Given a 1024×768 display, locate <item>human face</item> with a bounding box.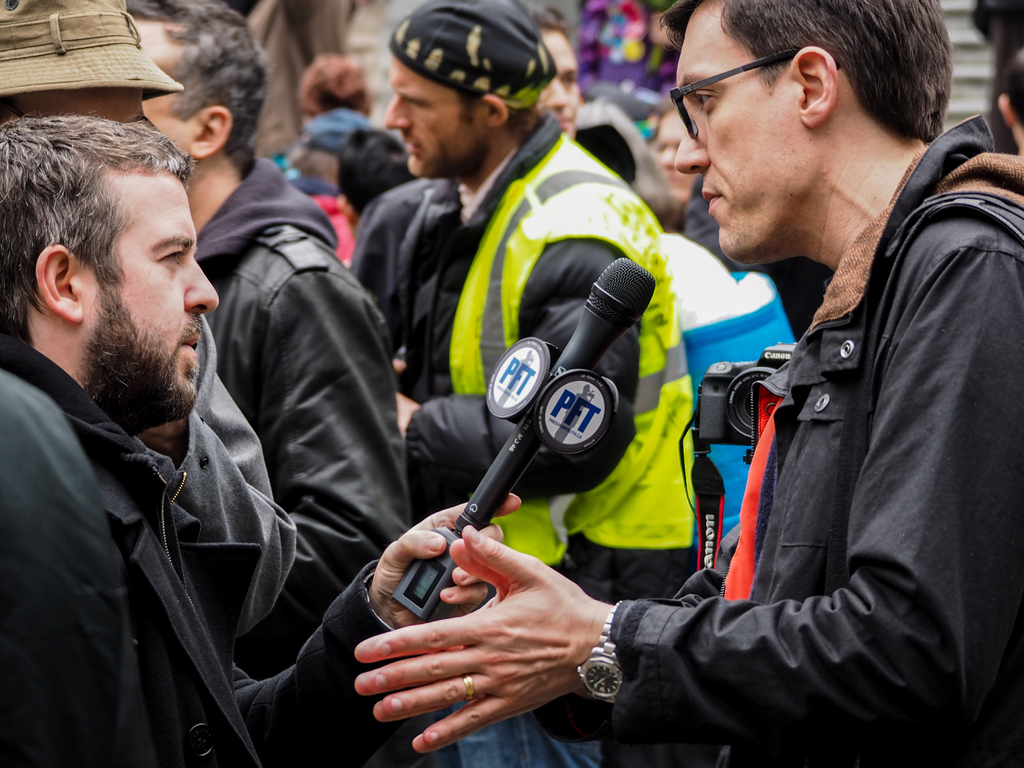
Located: detection(71, 179, 228, 406).
